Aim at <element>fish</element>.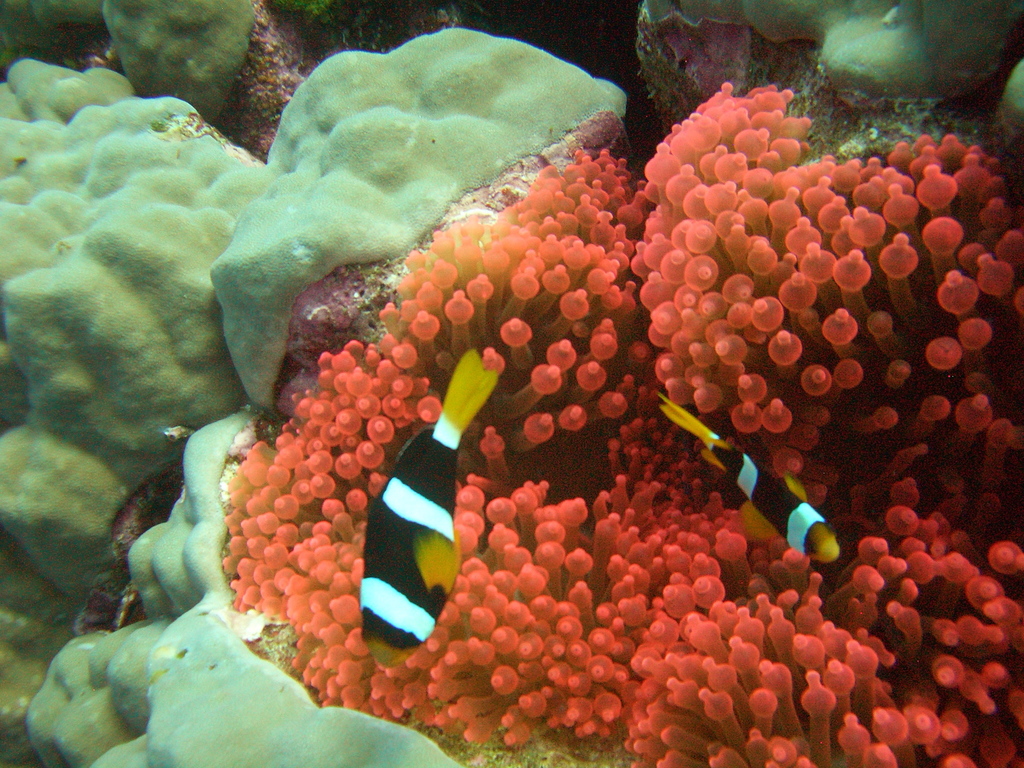
Aimed at box=[358, 347, 499, 664].
